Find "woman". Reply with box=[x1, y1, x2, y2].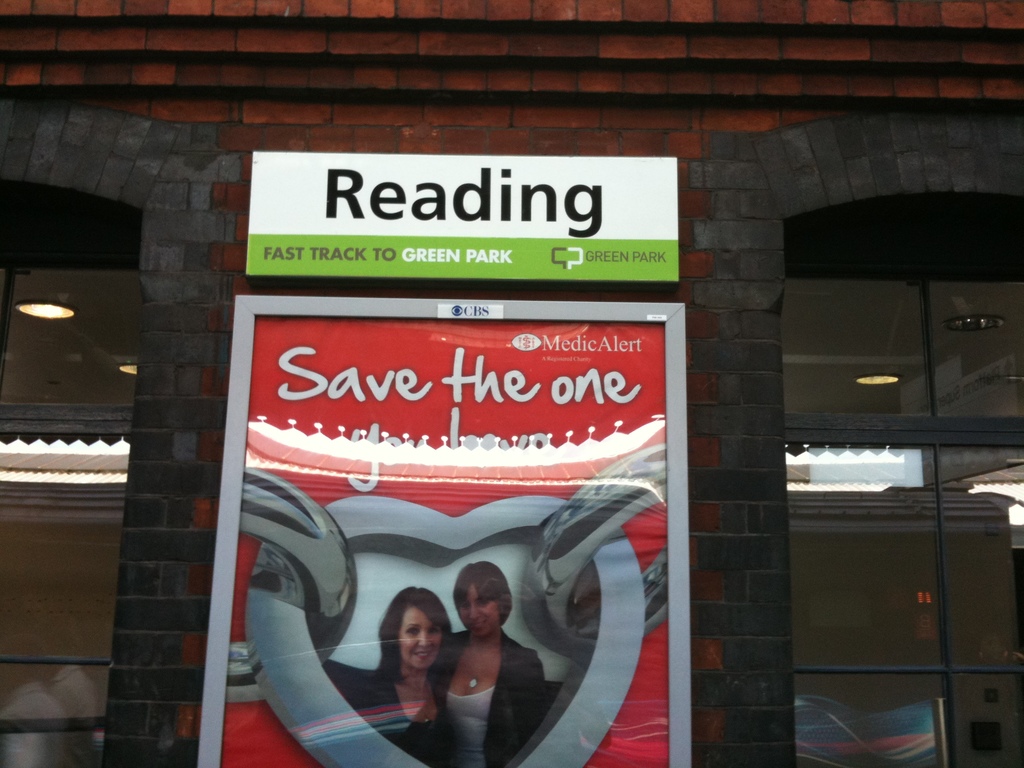
box=[425, 559, 557, 767].
